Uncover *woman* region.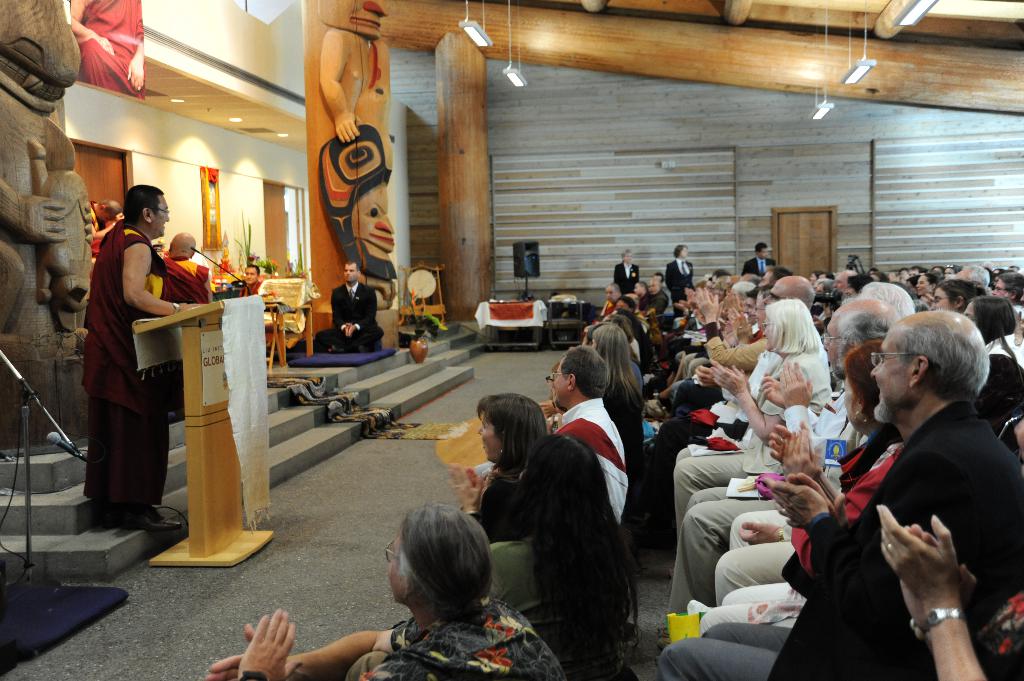
Uncovered: box=[959, 293, 1023, 405].
